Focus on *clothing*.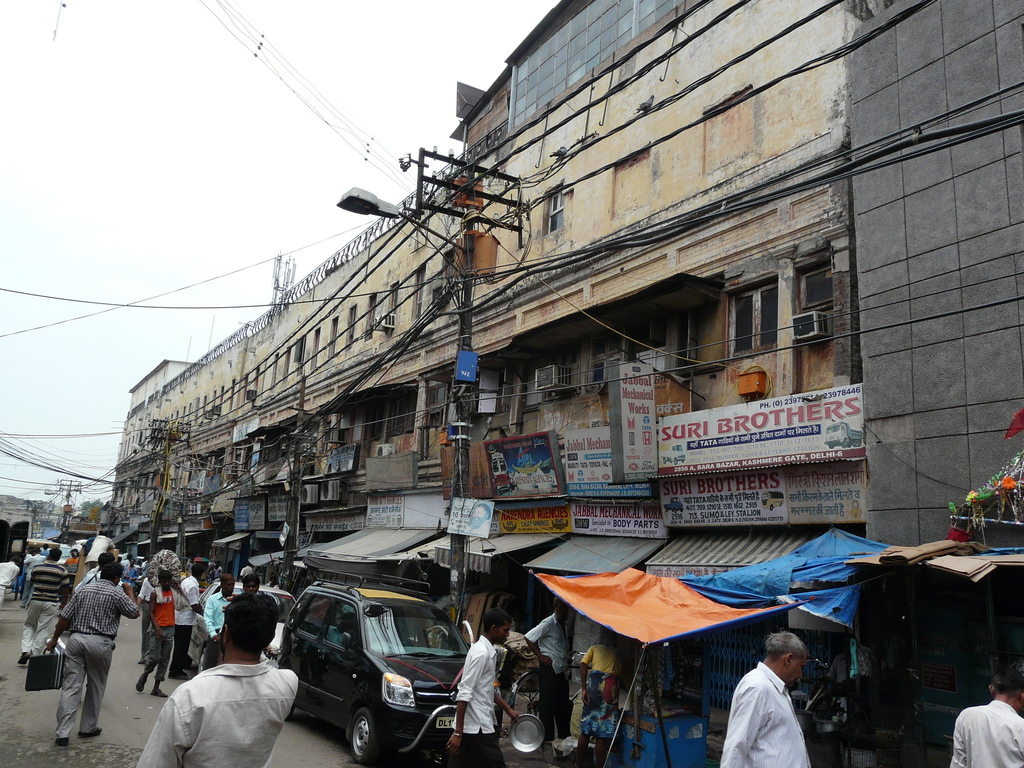
Focused at [952,699,1023,767].
